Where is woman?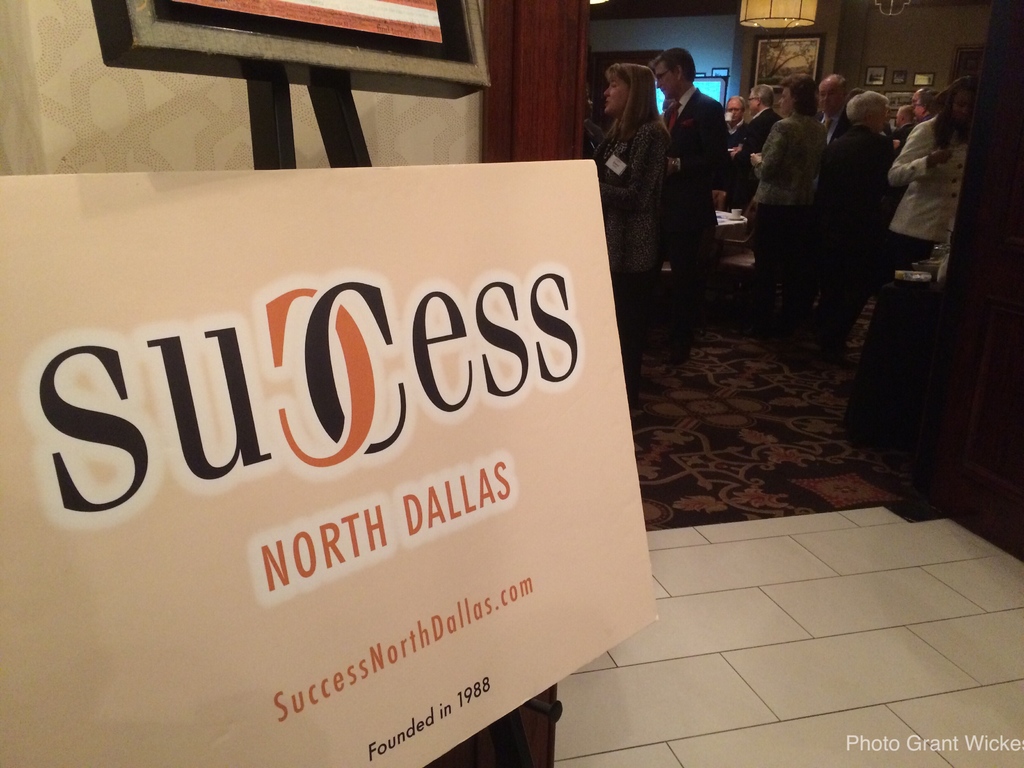
<box>752,77,833,344</box>.
